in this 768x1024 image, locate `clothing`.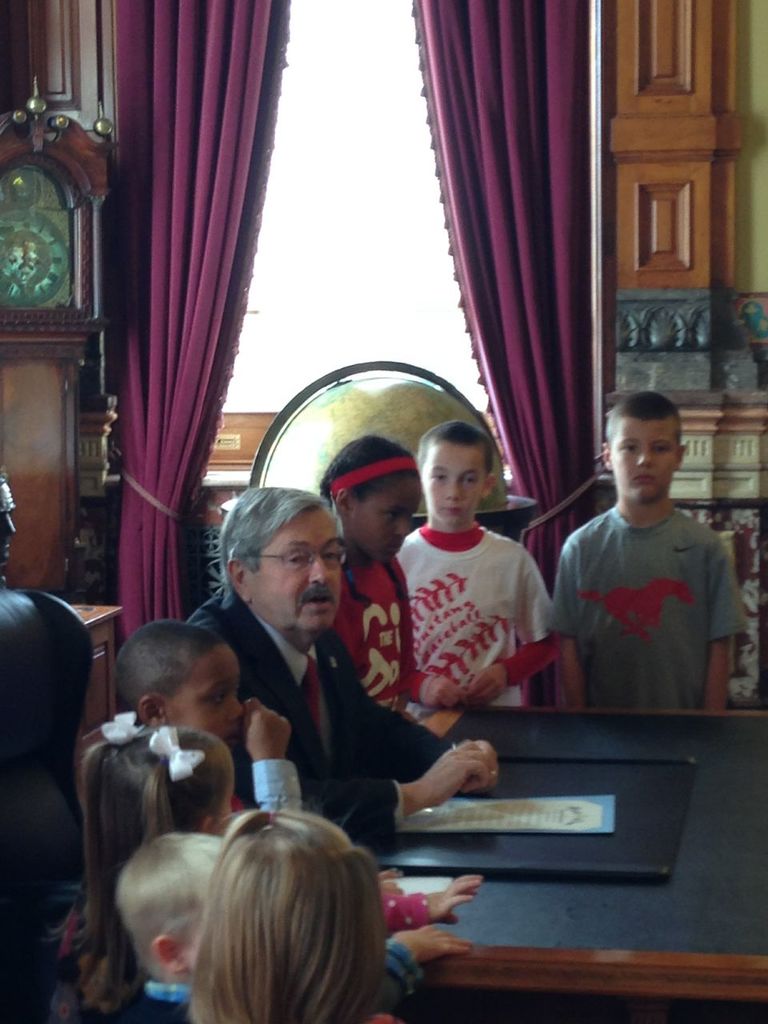
Bounding box: {"x1": 326, "y1": 554, "x2": 433, "y2": 709}.
